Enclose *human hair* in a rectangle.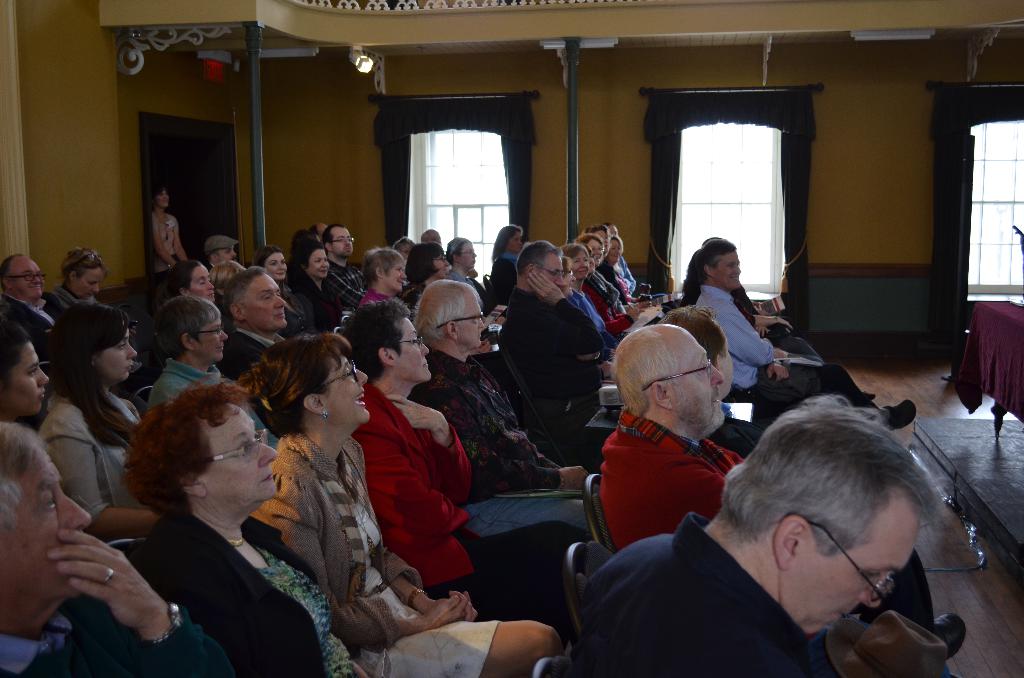
(609,234,624,250).
